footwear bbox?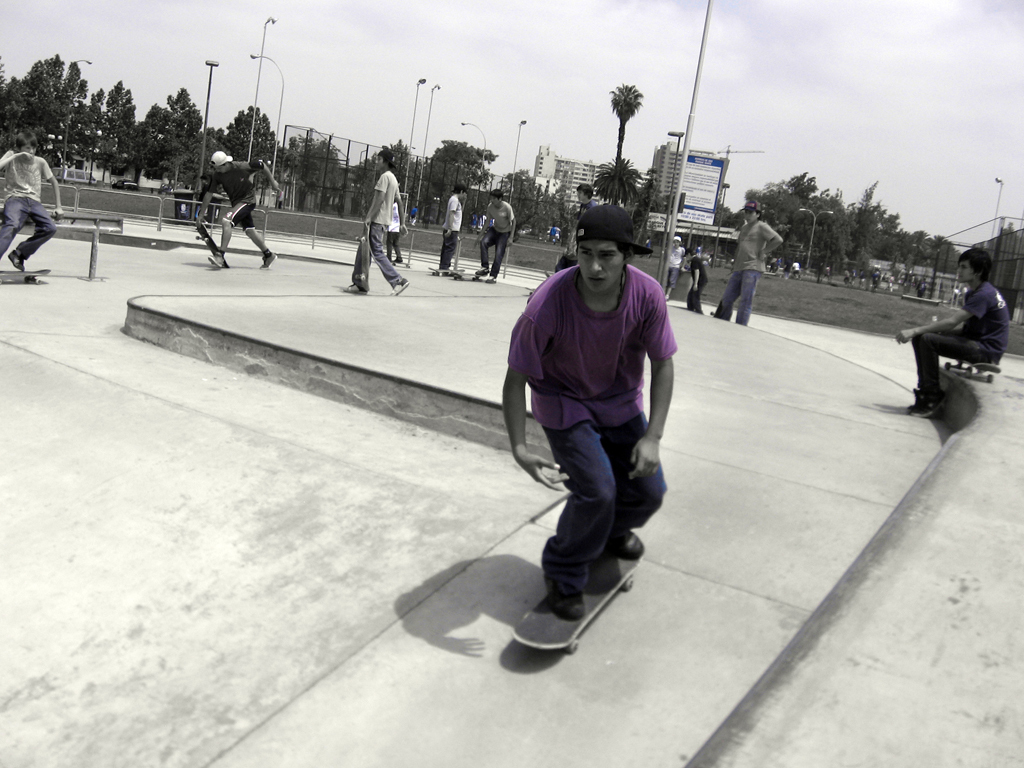
pyautogui.locateOnScreen(905, 396, 939, 416)
